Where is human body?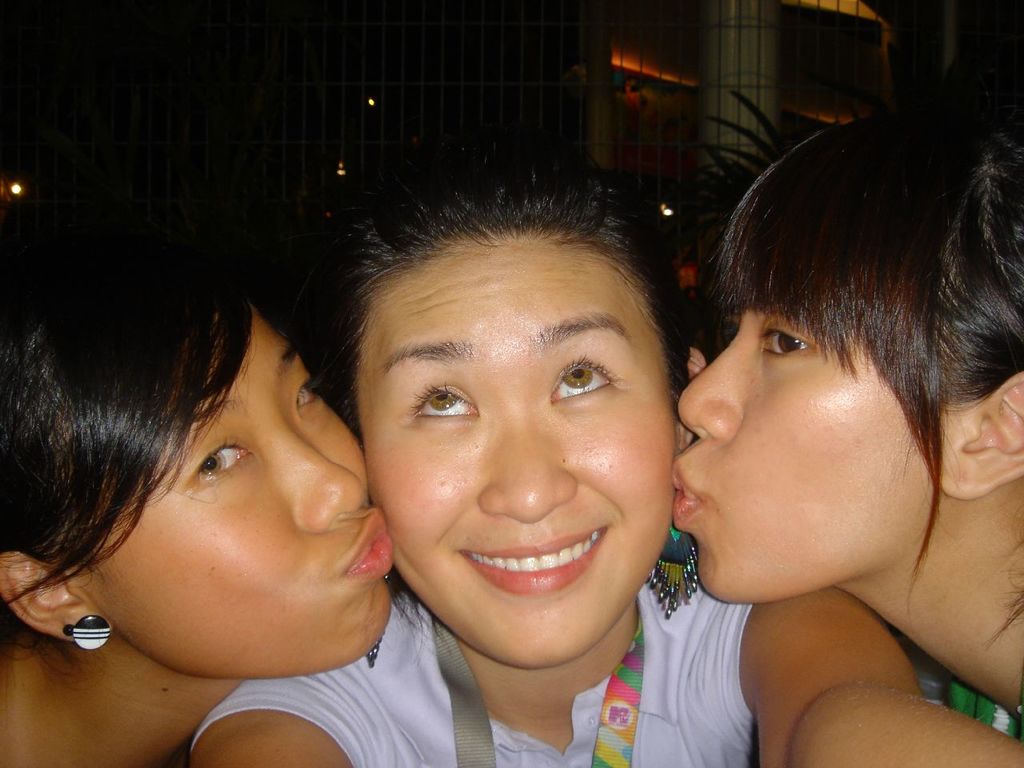
rect(670, 96, 1023, 736).
